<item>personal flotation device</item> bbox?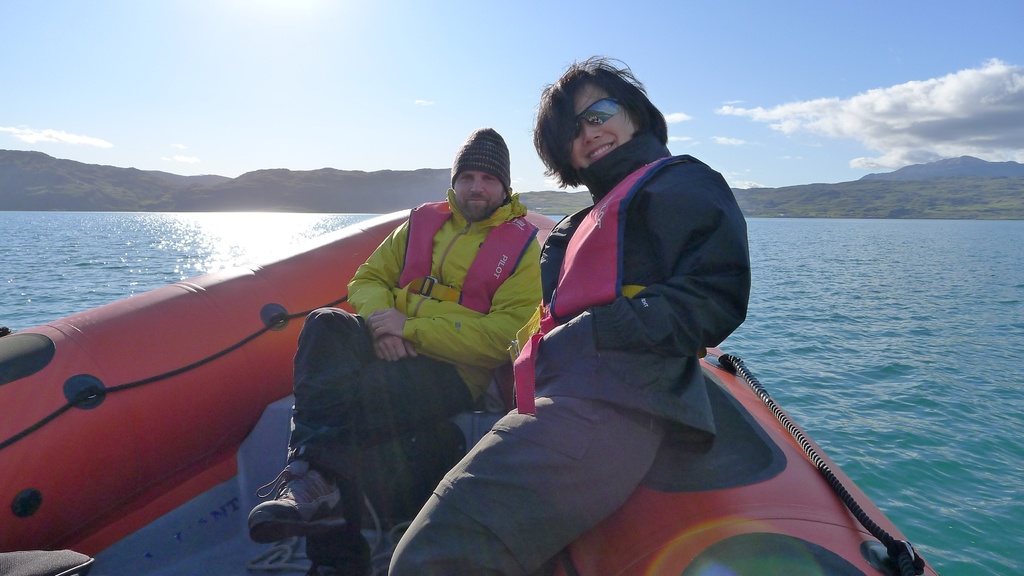
[x1=388, y1=202, x2=537, y2=319]
